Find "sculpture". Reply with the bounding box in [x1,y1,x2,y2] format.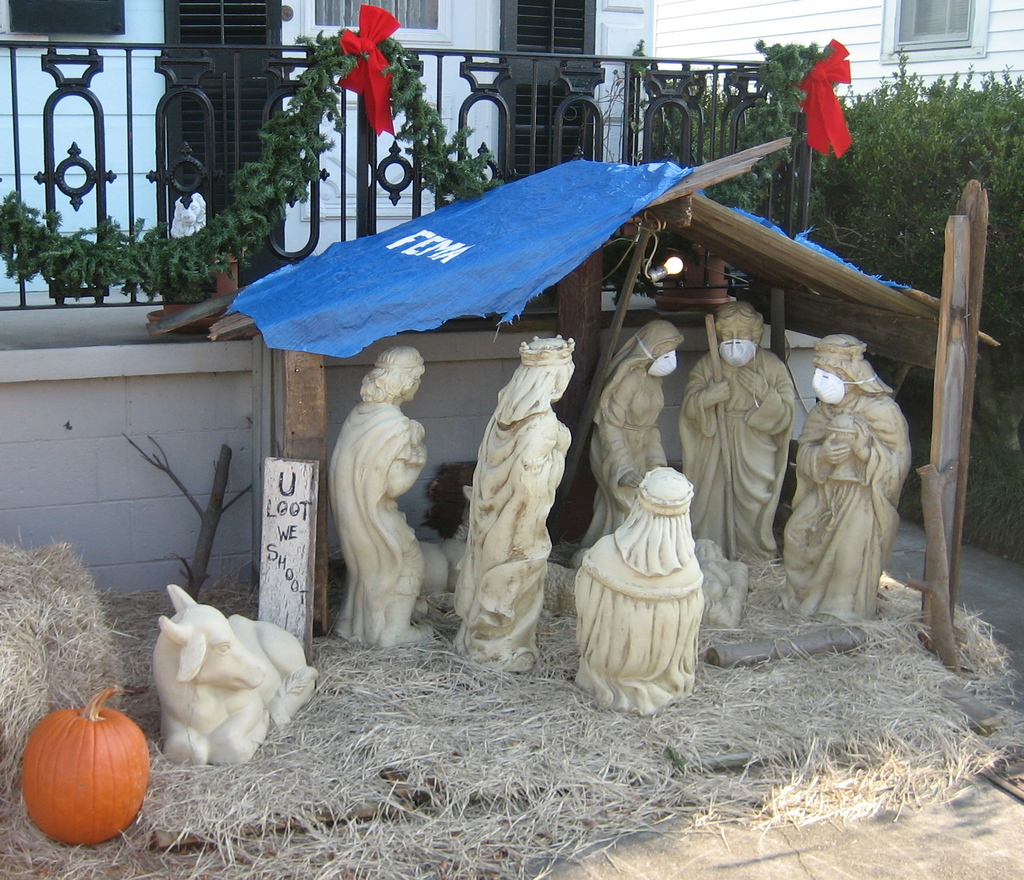
[678,298,795,570].
